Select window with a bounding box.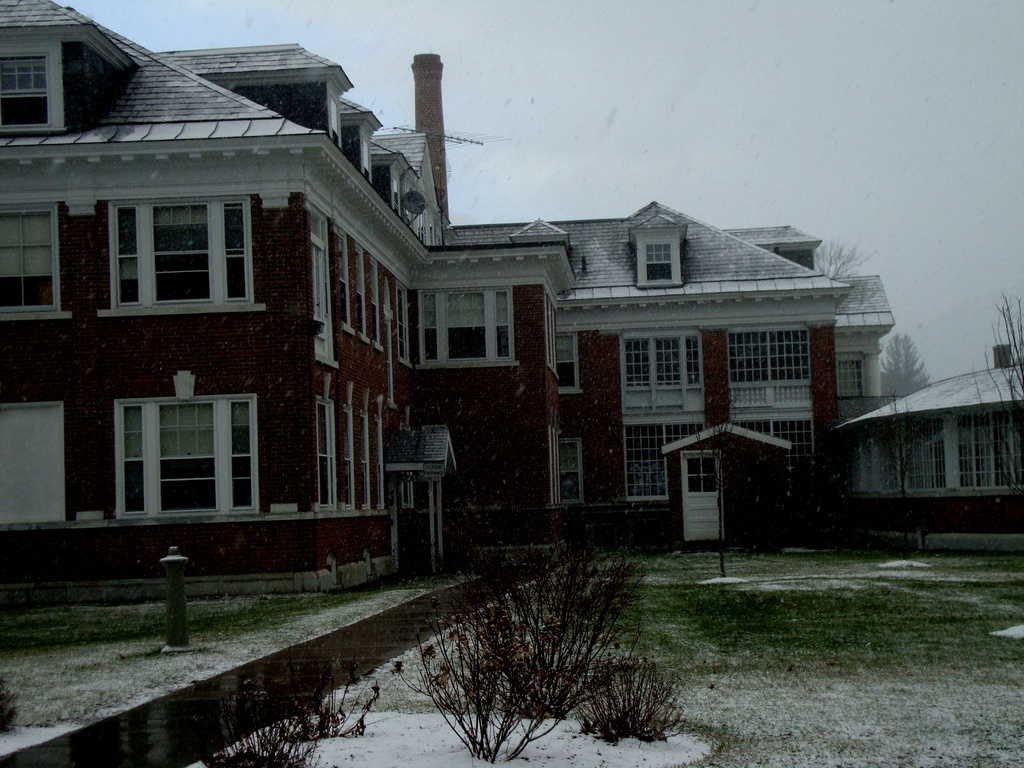
rect(618, 331, 706, 404).
